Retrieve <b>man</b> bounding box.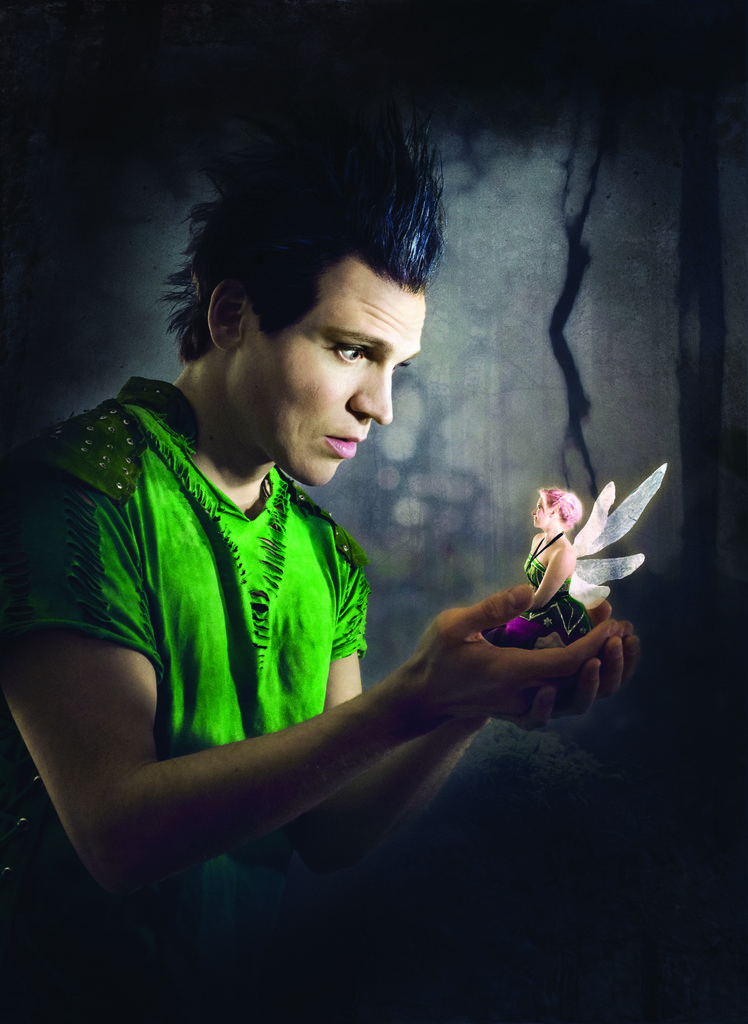
Bounding box: <region>114, 150, 627, 867</region>.
